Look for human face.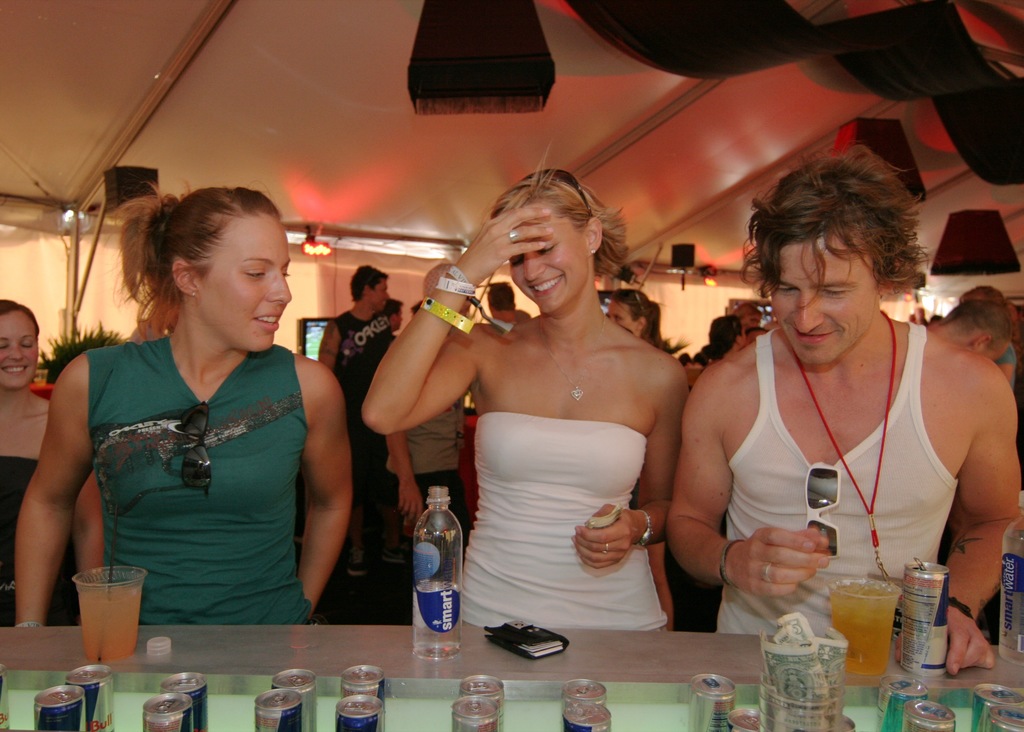
Found: rect(984, 345, 1004, 355).
